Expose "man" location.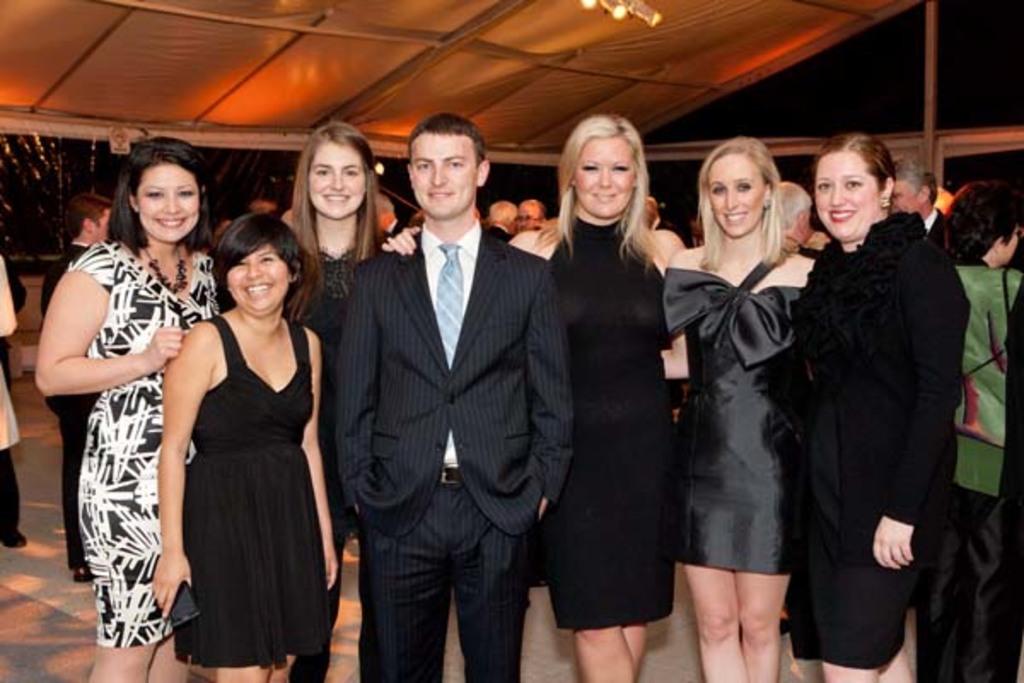
Exposed at <bbox>46, 171, 126, 579</bbox>.
